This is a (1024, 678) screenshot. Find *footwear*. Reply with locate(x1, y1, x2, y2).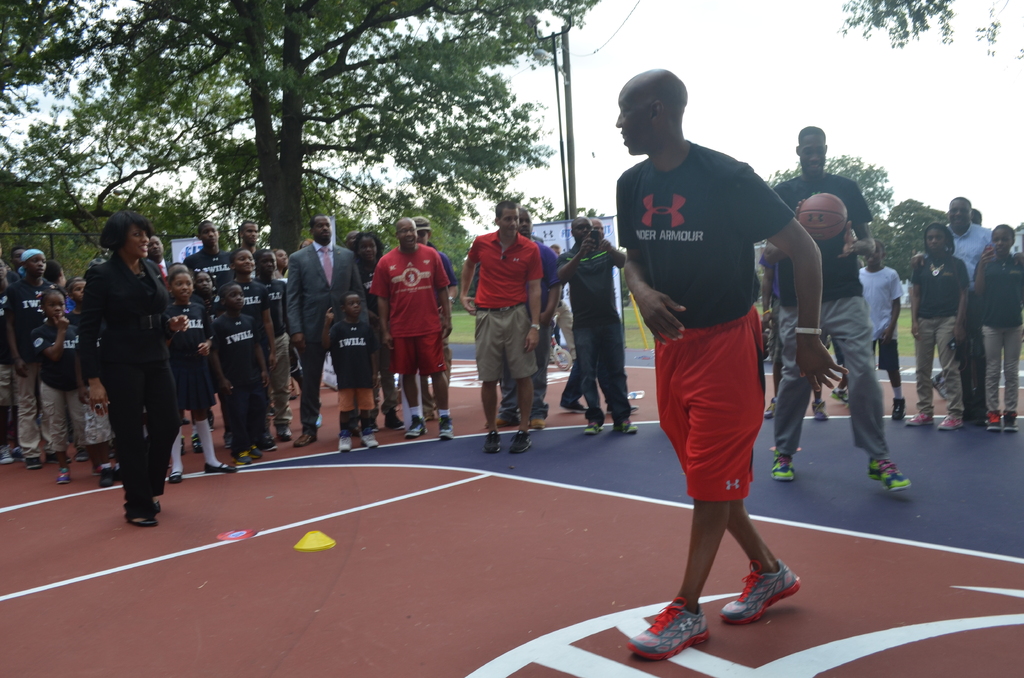
locate(810, 399, 829, 424).
